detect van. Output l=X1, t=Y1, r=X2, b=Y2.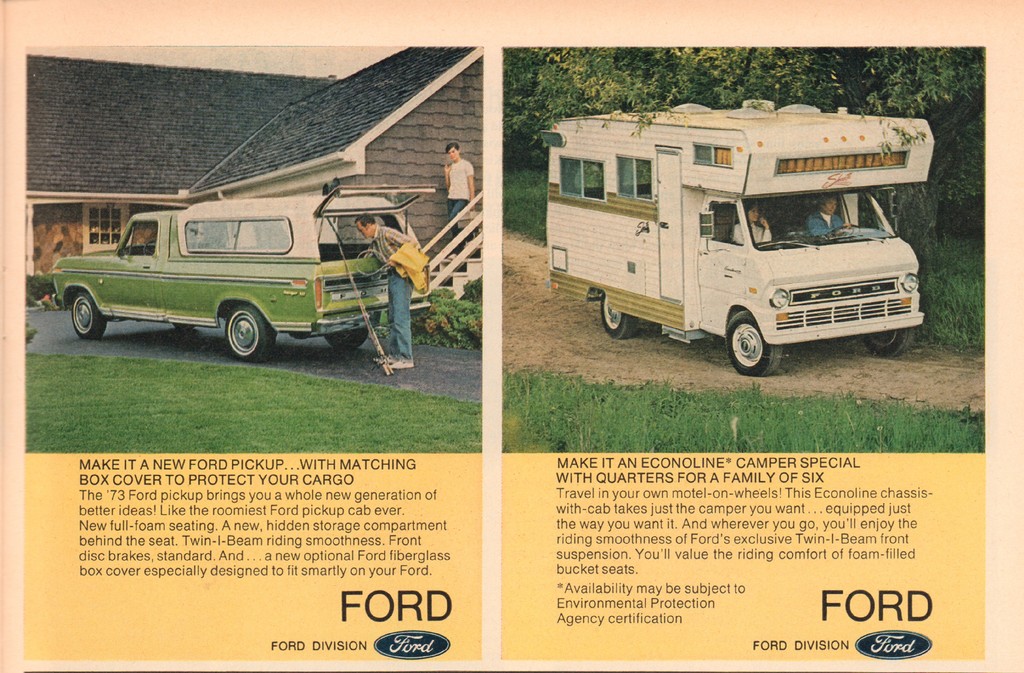
l=47, t=180, r=439, b=360.
